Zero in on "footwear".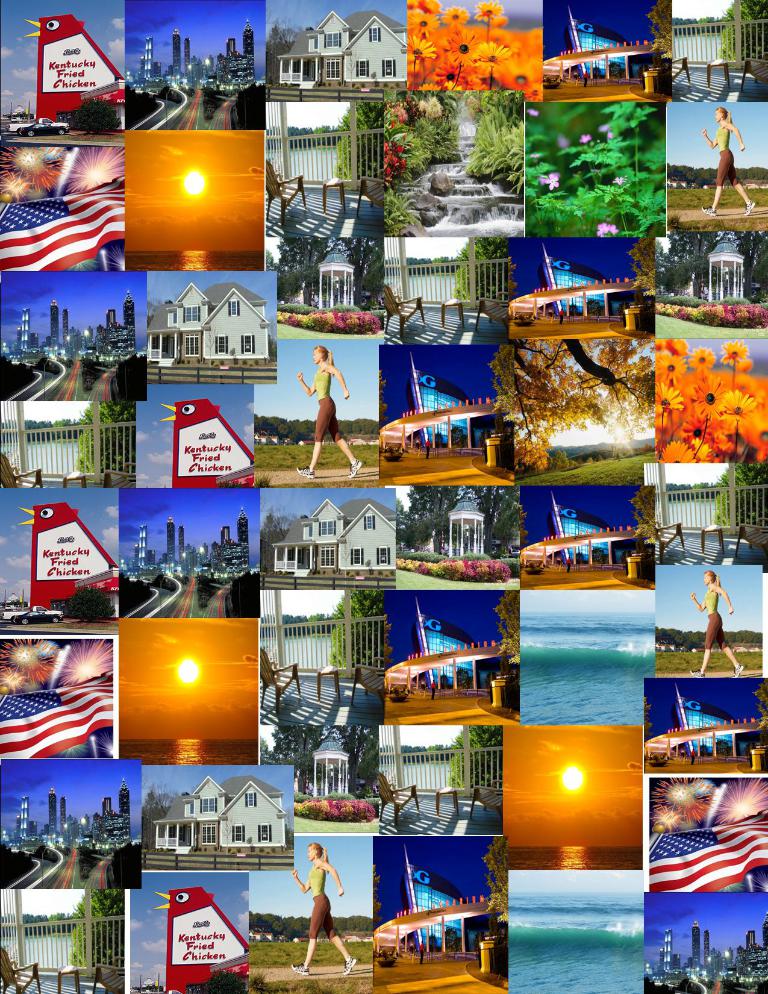
Zeroed in: <bbox>730, 659, 747, 676</bbox>.
